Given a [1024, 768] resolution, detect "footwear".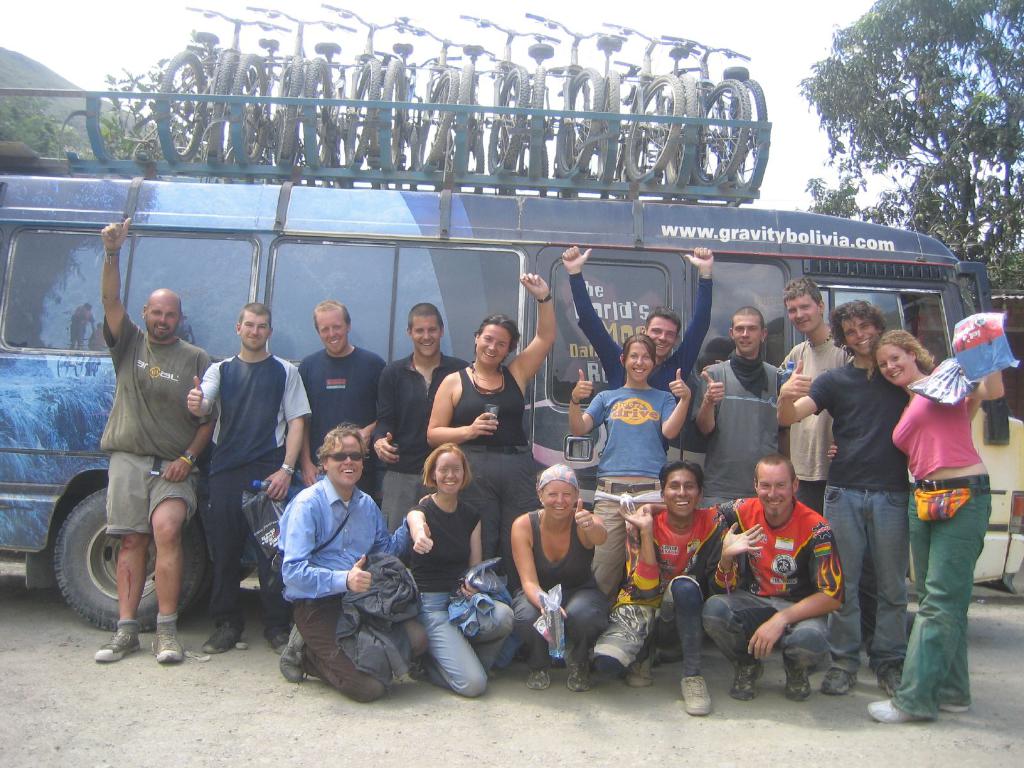
{"left": 263, "top": 607, "right": 290, "bottom": 651}.
